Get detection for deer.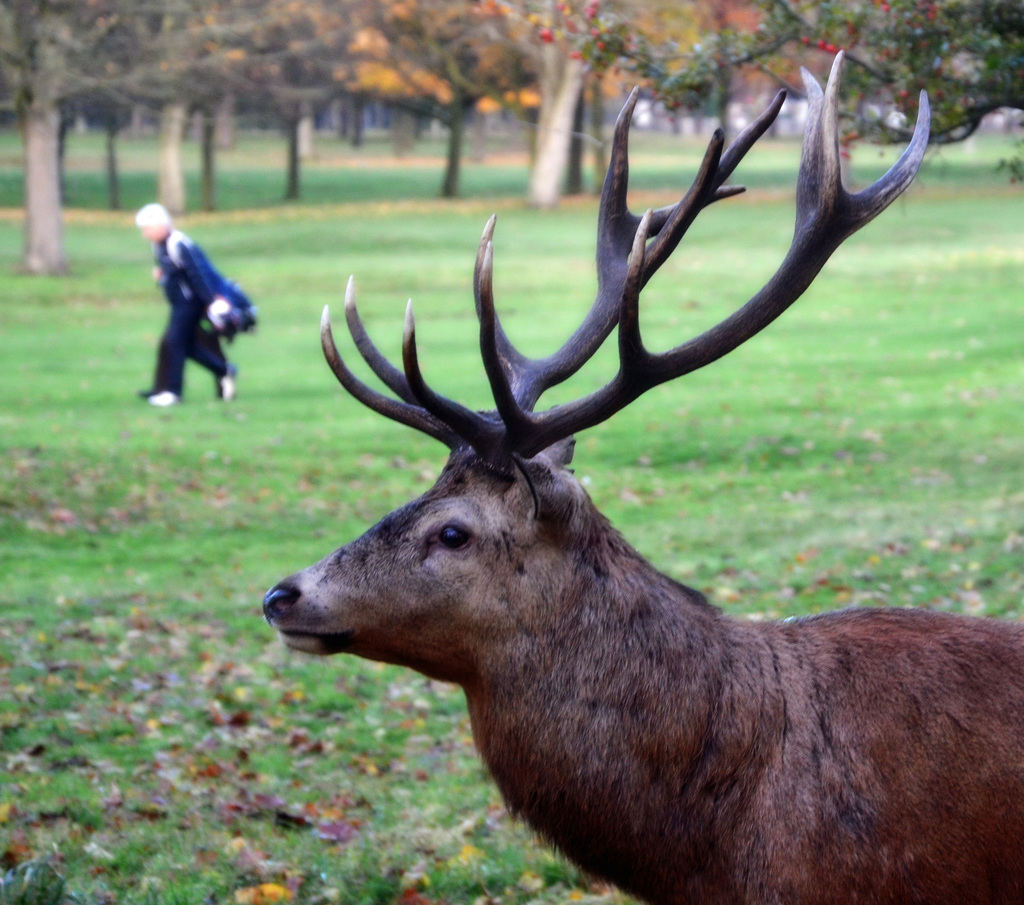
Detection: 262/45/1023/904.
